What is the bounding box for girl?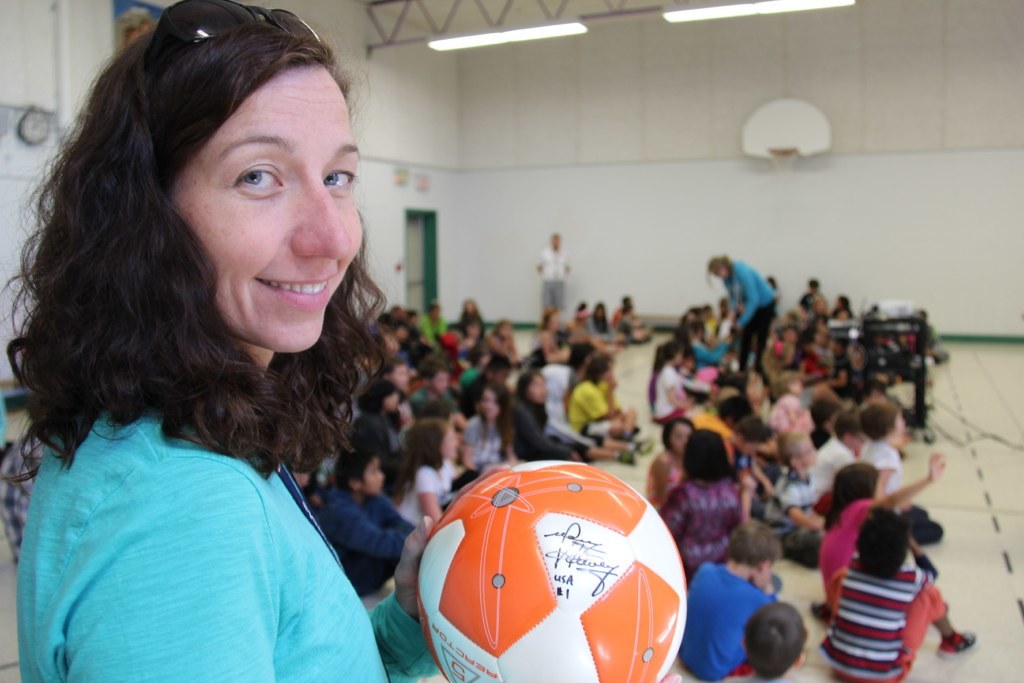
x1=658, y1=426, x2=783, y2=589.
